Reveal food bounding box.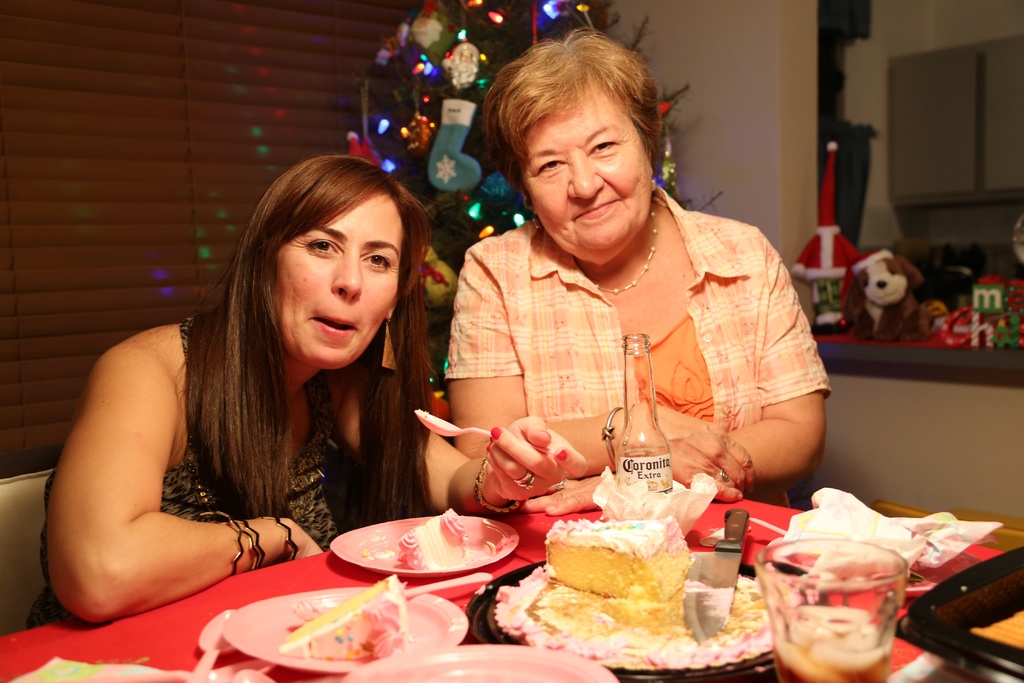
Revealed: {"x1": 273, "y1": 573, "x2": 405, "y2": 659}.
